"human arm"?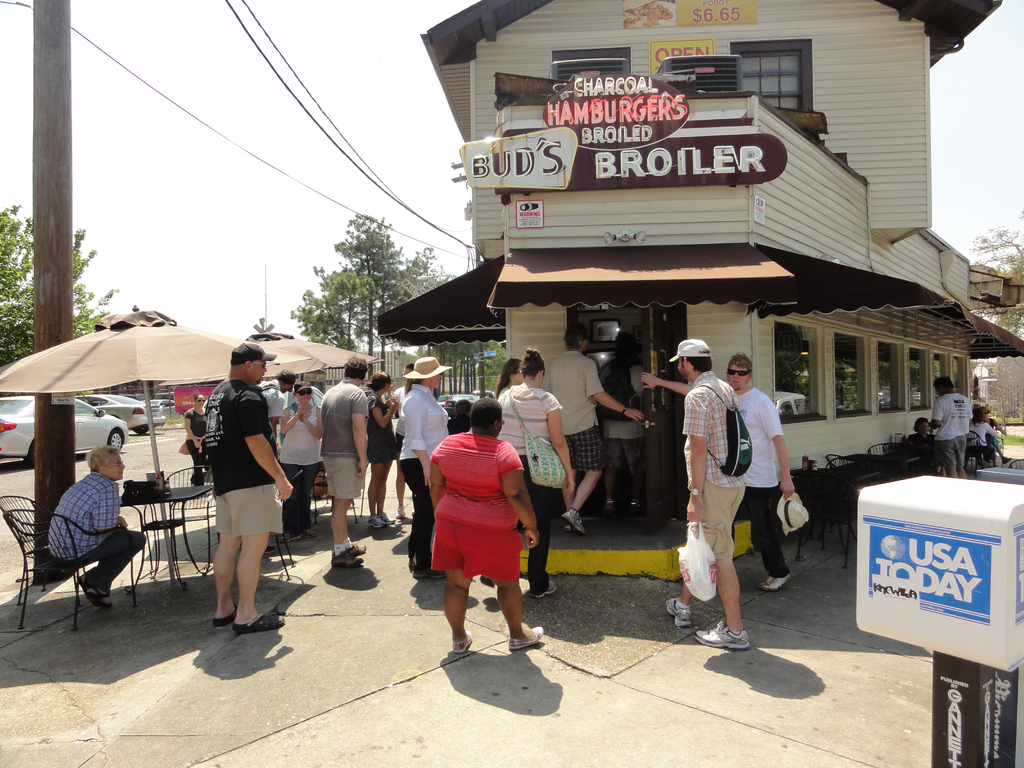
(x1=927, y1=397, x2=945, y2=431)
